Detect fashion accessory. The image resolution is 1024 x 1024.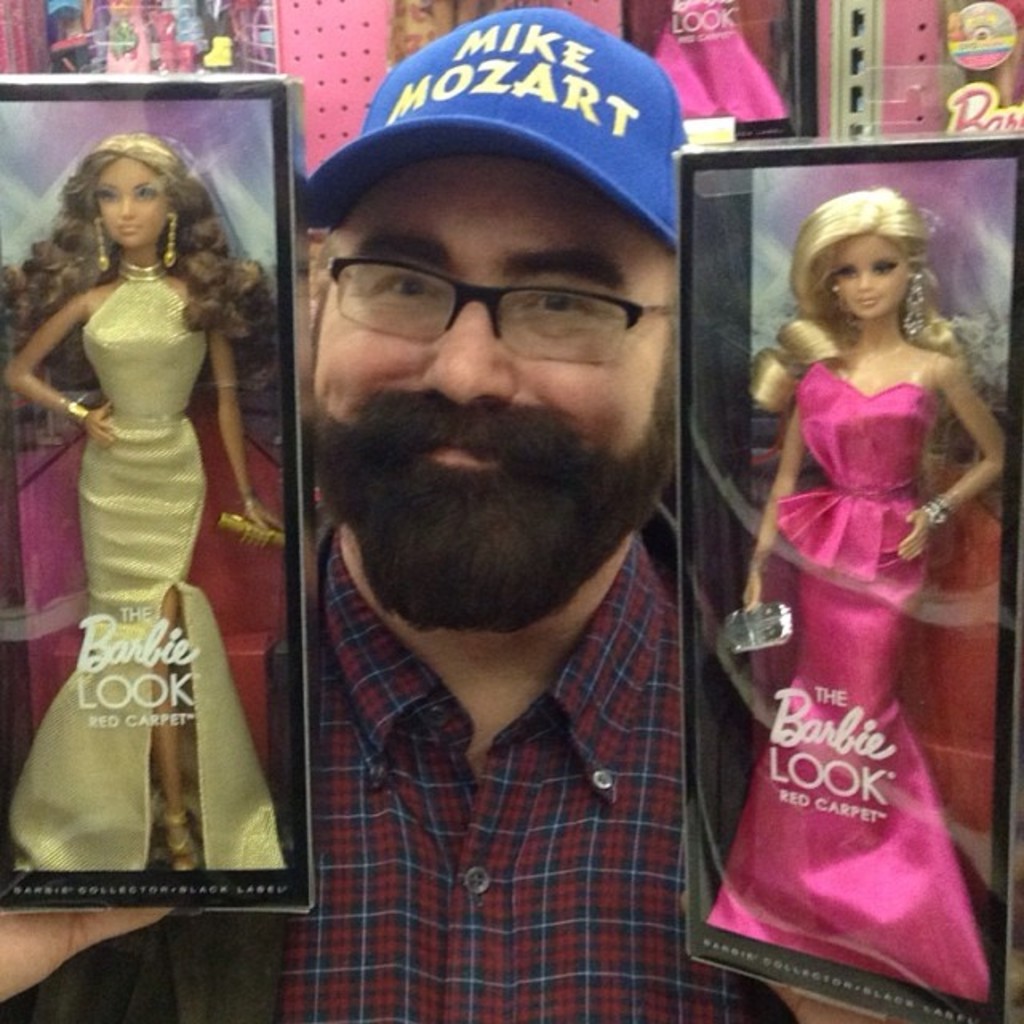
(922, 496, 944, 525).
